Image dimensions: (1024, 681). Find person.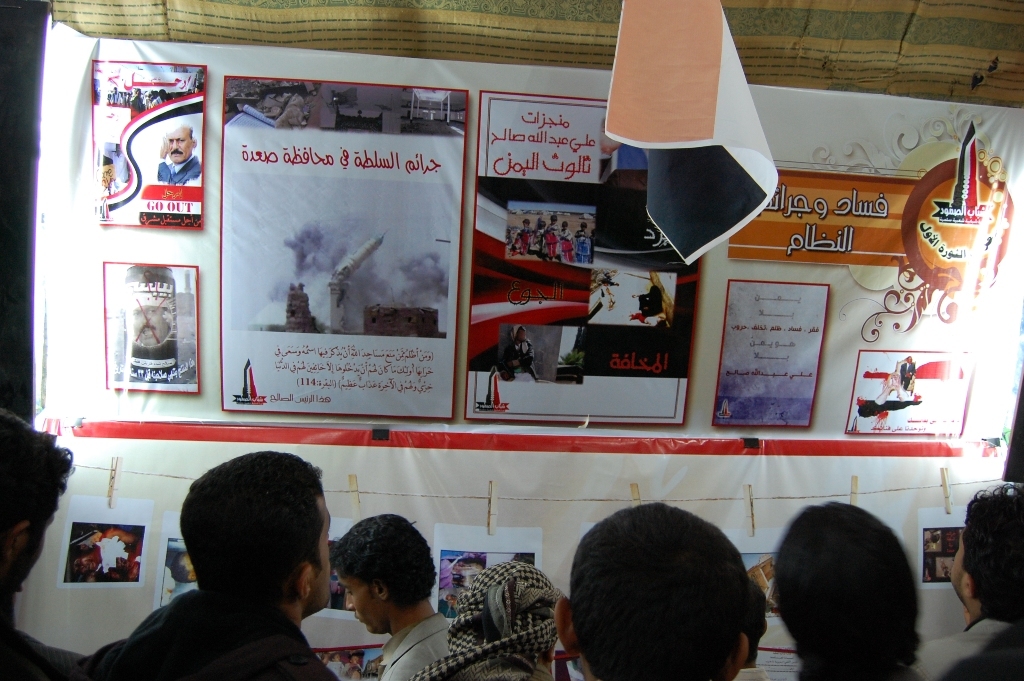
[x1=427, y1=564, x2=564, y2=680].
